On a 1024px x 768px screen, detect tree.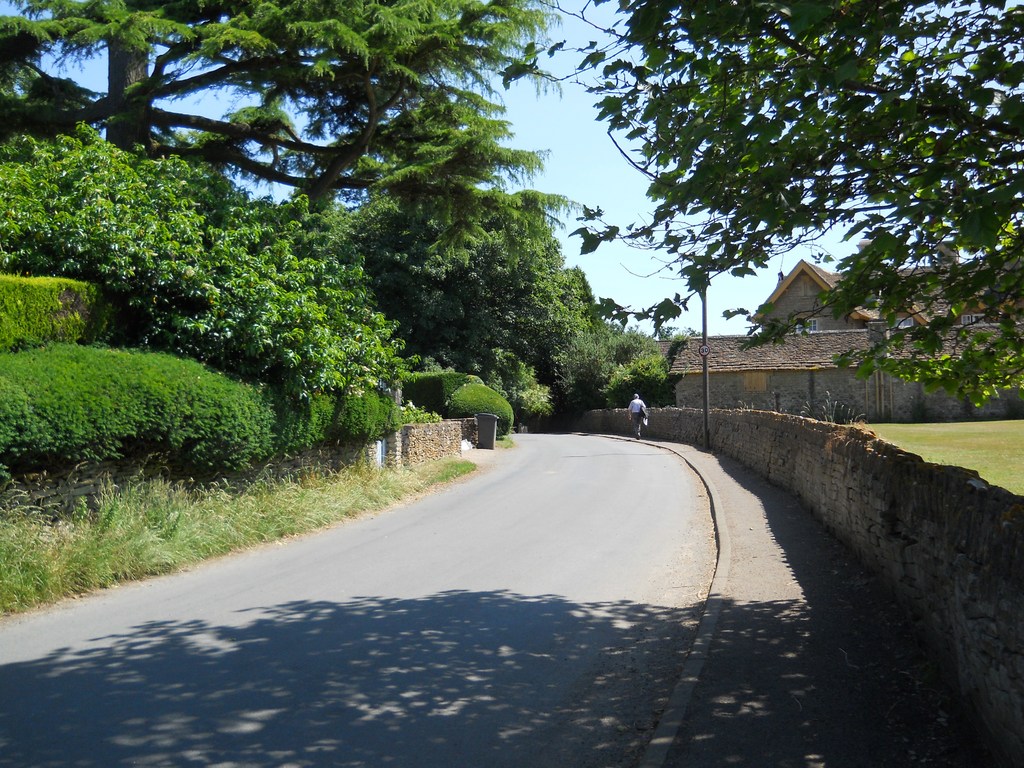
pyautogui.locateOnScreen(332, 156, 613, 417).
